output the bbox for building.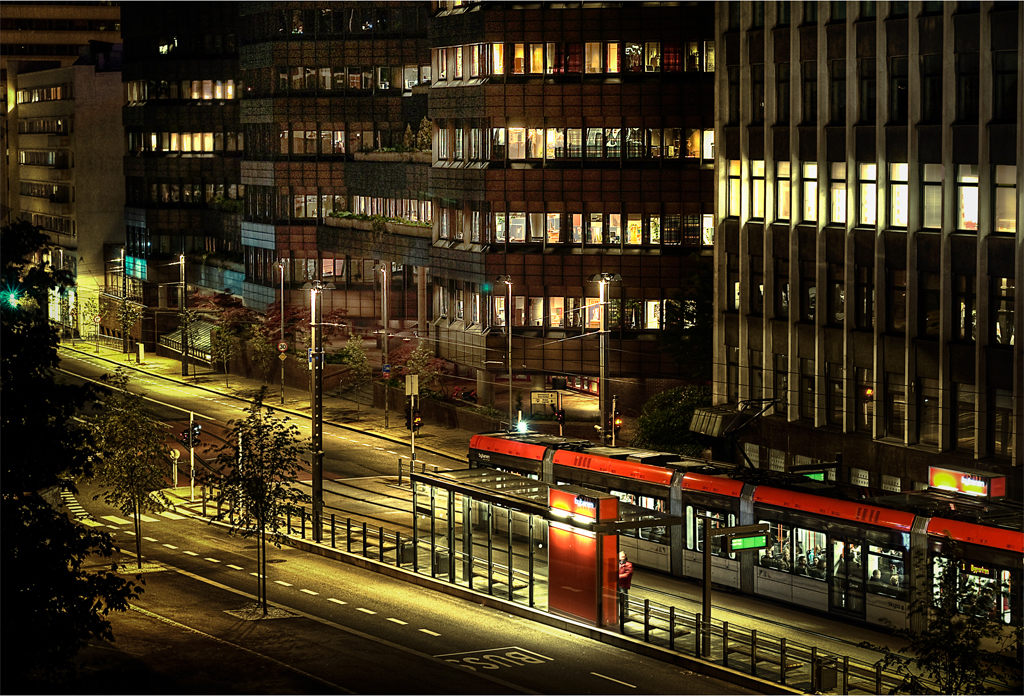
(left=429, top=0, right=710, bottom=405).
